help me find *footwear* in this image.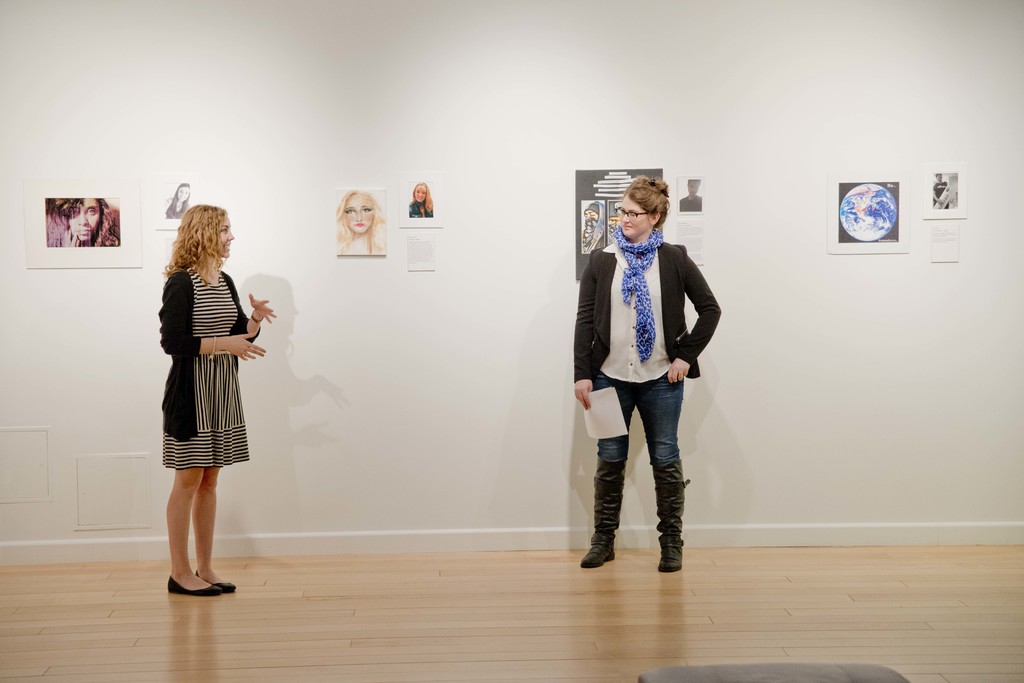
Found it: [left=195, top=568, right=240, bottom=595].
